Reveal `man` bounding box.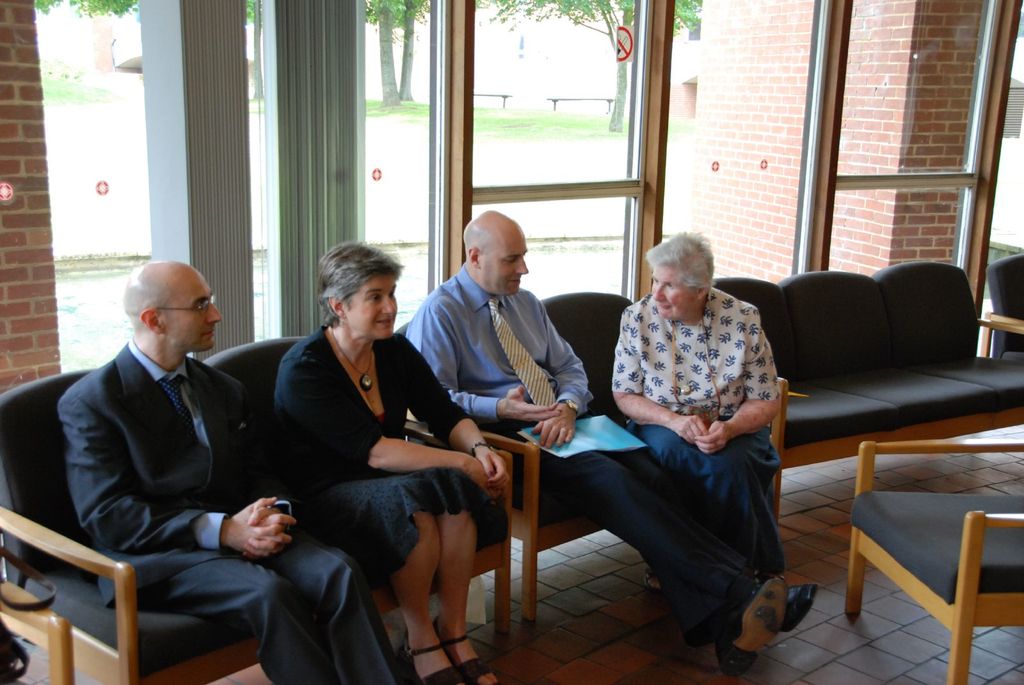
Revealed: crop(401, 213, 823, 668).
